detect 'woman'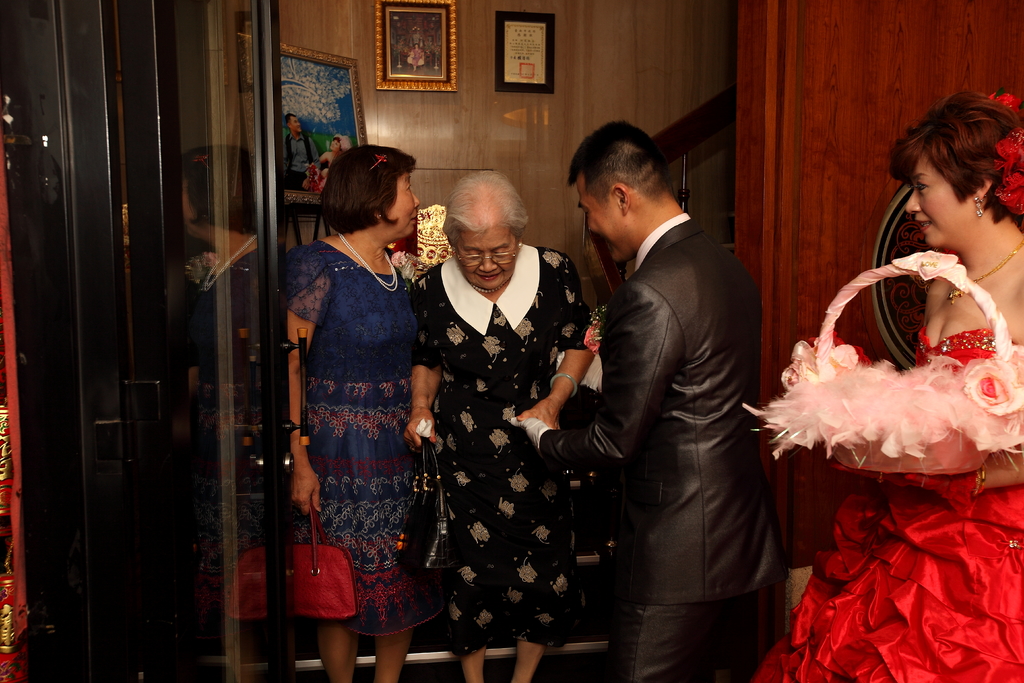
<bbox>411, 42, 422, 69</bbox>
